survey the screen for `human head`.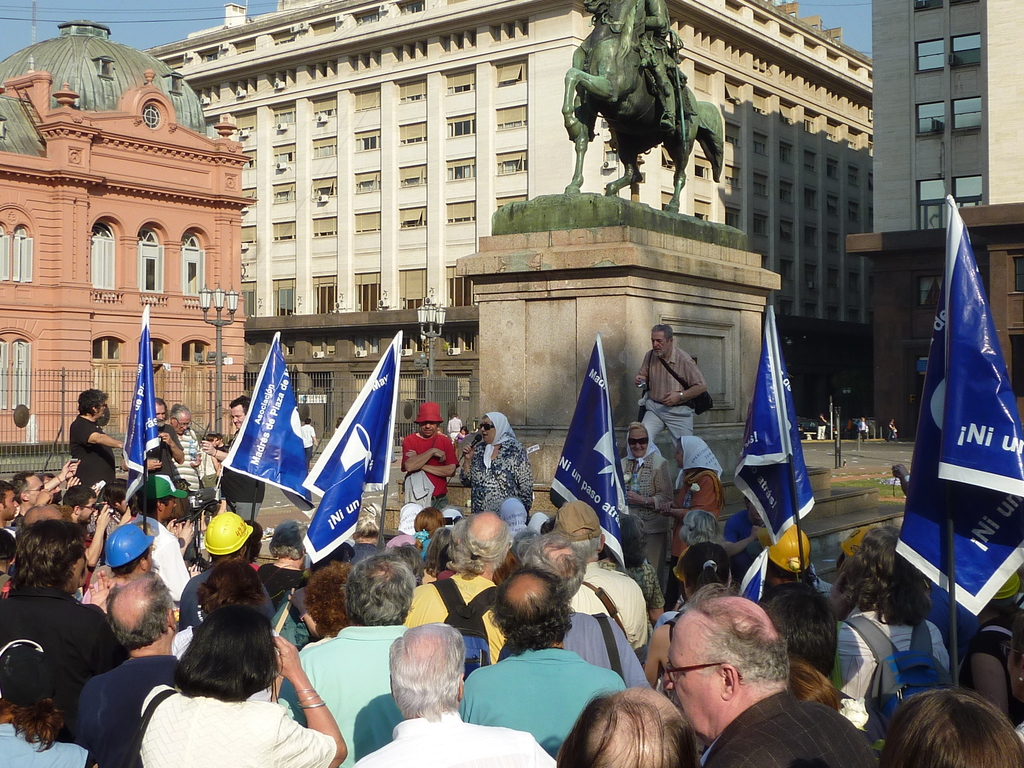
Survey found: rect(19, 503, 68, 531).
